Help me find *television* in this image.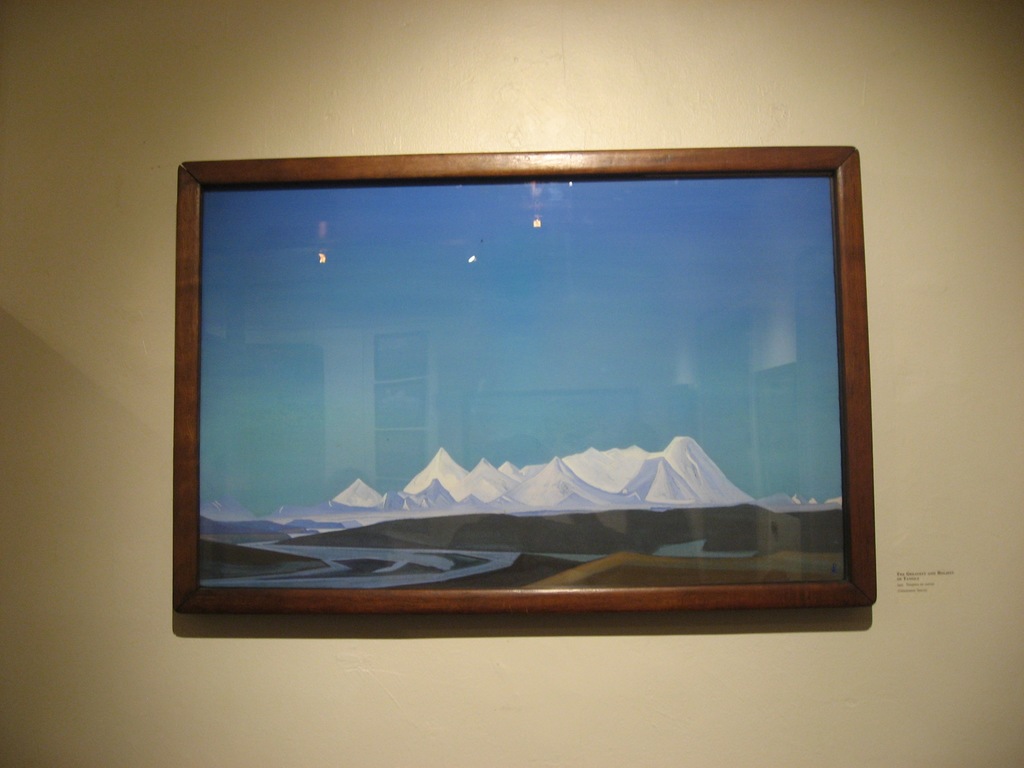
Found it: select_region(175, 150, 875, 609).
